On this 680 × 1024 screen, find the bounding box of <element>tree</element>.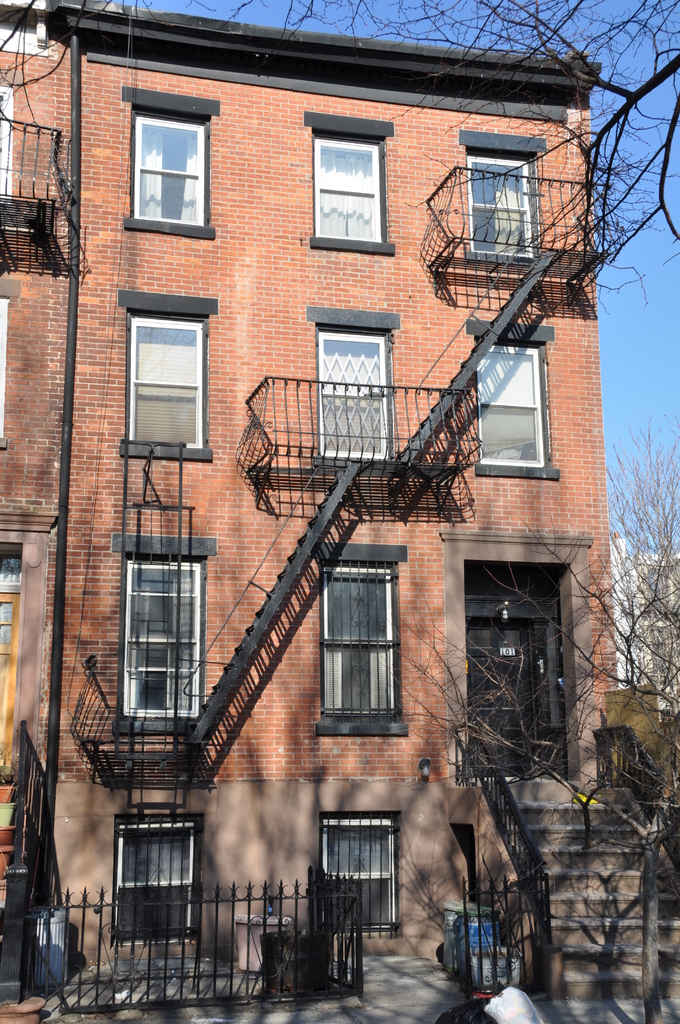
Bounding box: x1=388 y1=415 x2=679 y2=1023.
